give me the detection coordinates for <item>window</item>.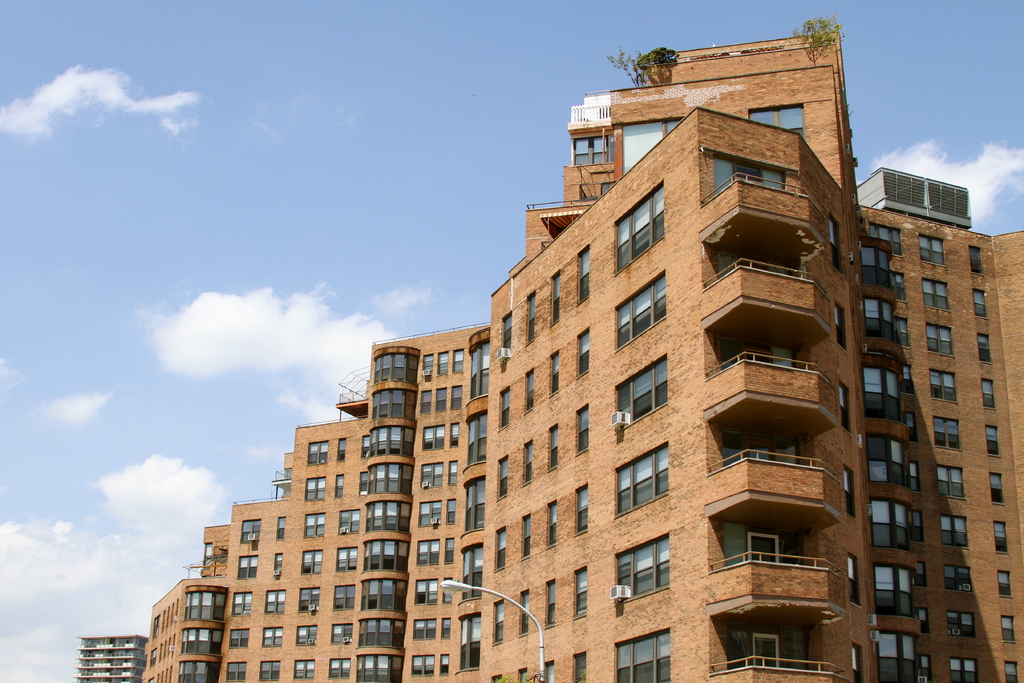
crop(852, 647, 865, 682).
